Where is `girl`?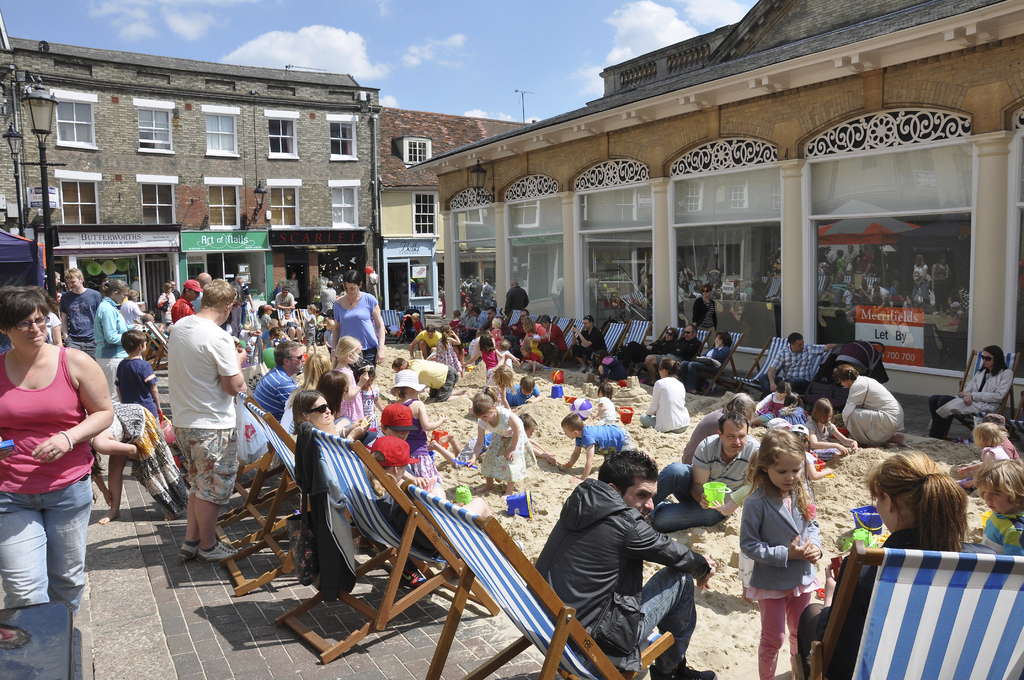
x1=436 y1=325 x2=463 y2=372.
